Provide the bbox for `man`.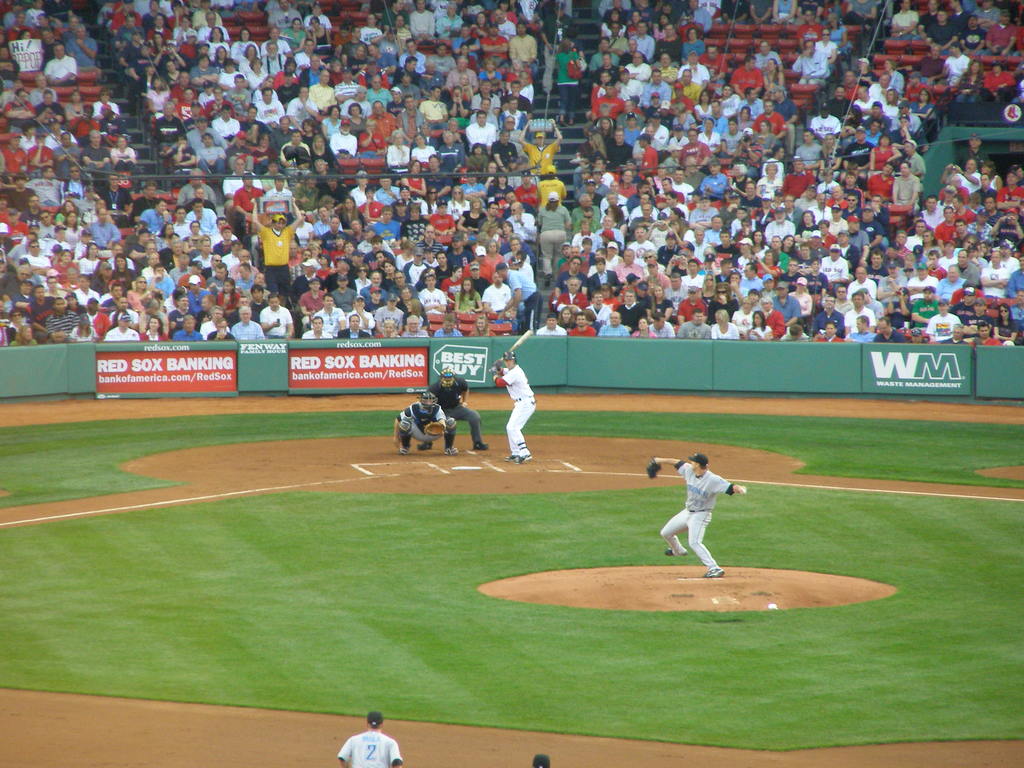
675 311 714 339.
